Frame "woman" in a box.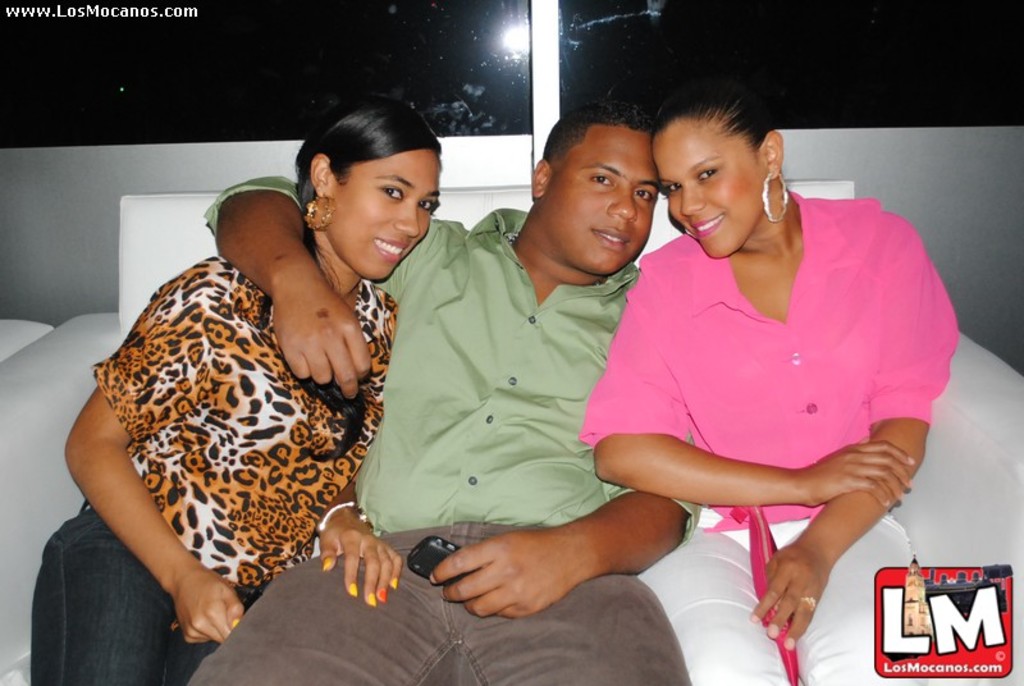
<box>33,97,440,685</box>.
